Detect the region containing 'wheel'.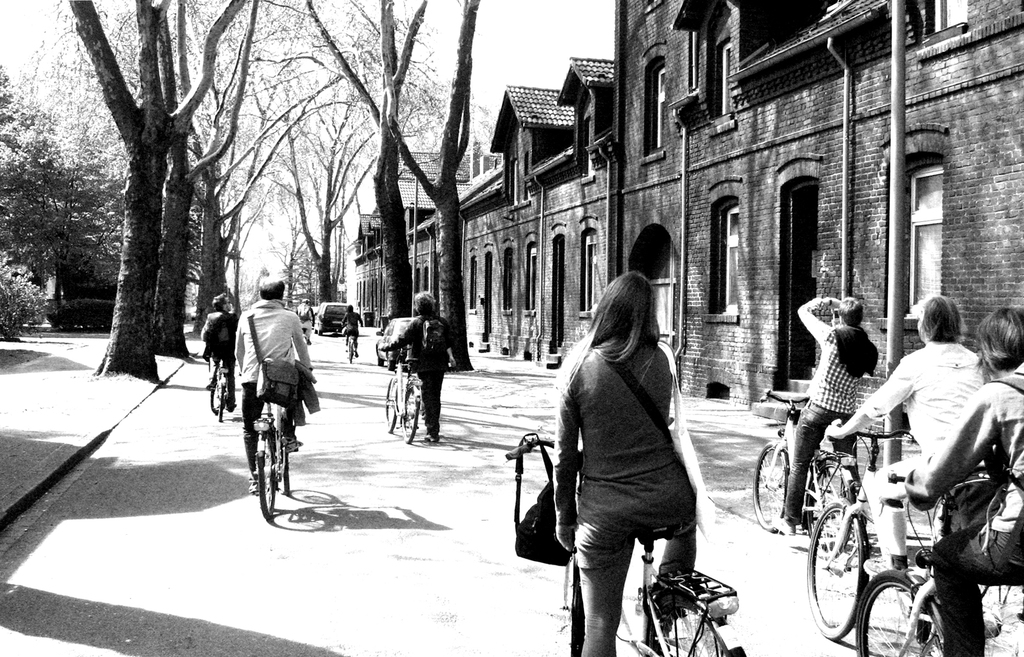
BBox(347, 341, 355, 366).
